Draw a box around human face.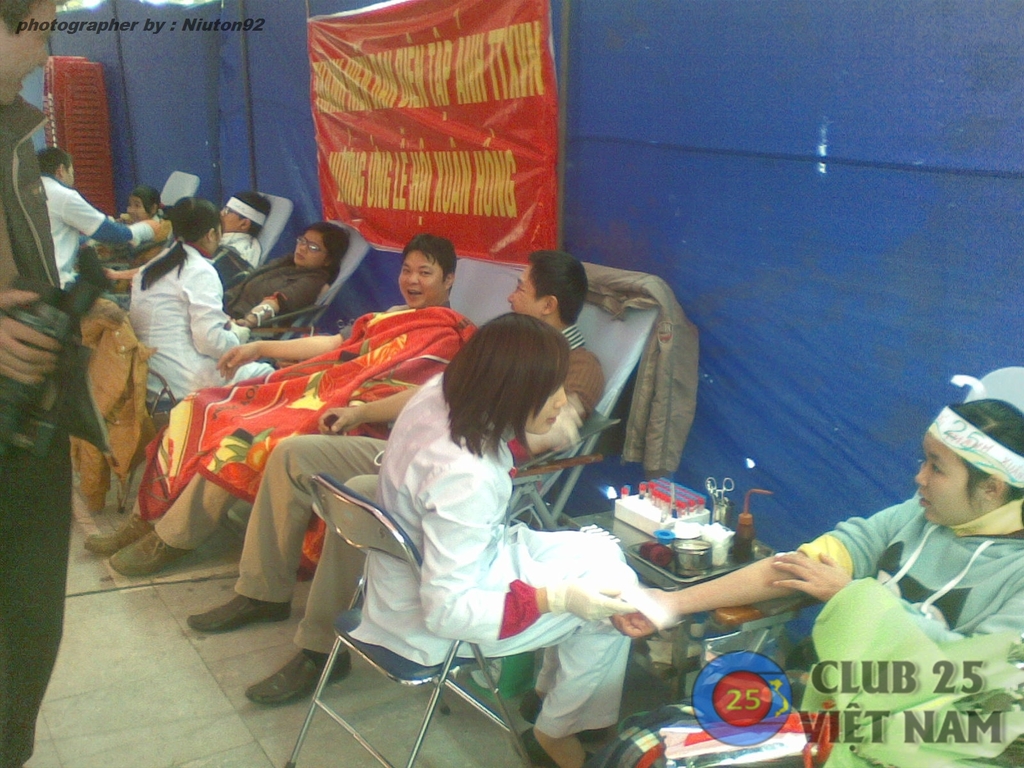
l=220, t=205, r=239, b=233.
